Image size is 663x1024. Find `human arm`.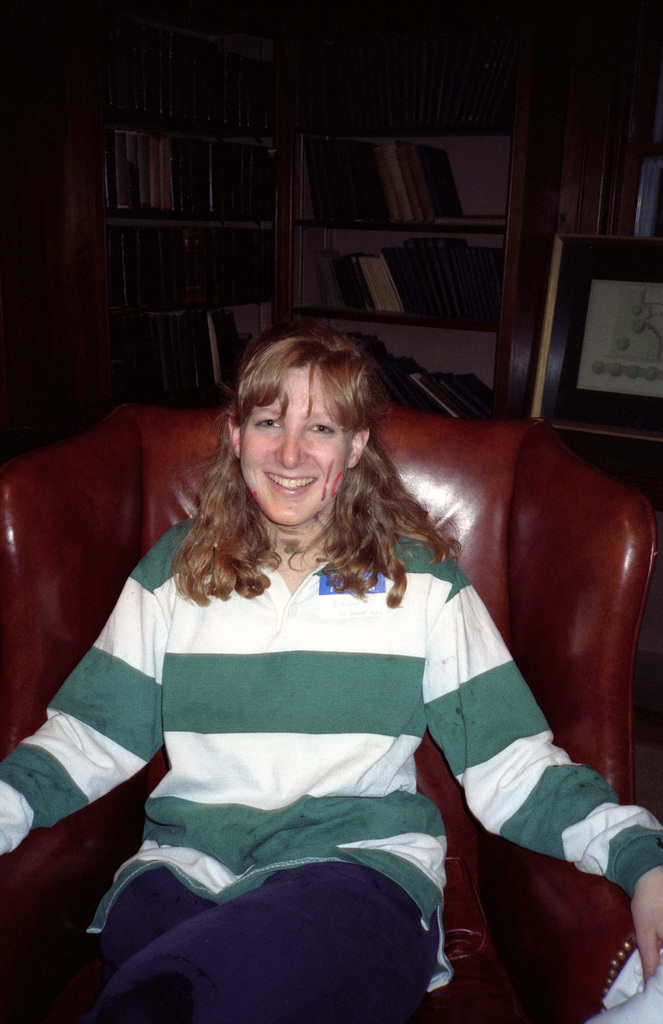
region(0, 524, 191, 854).
